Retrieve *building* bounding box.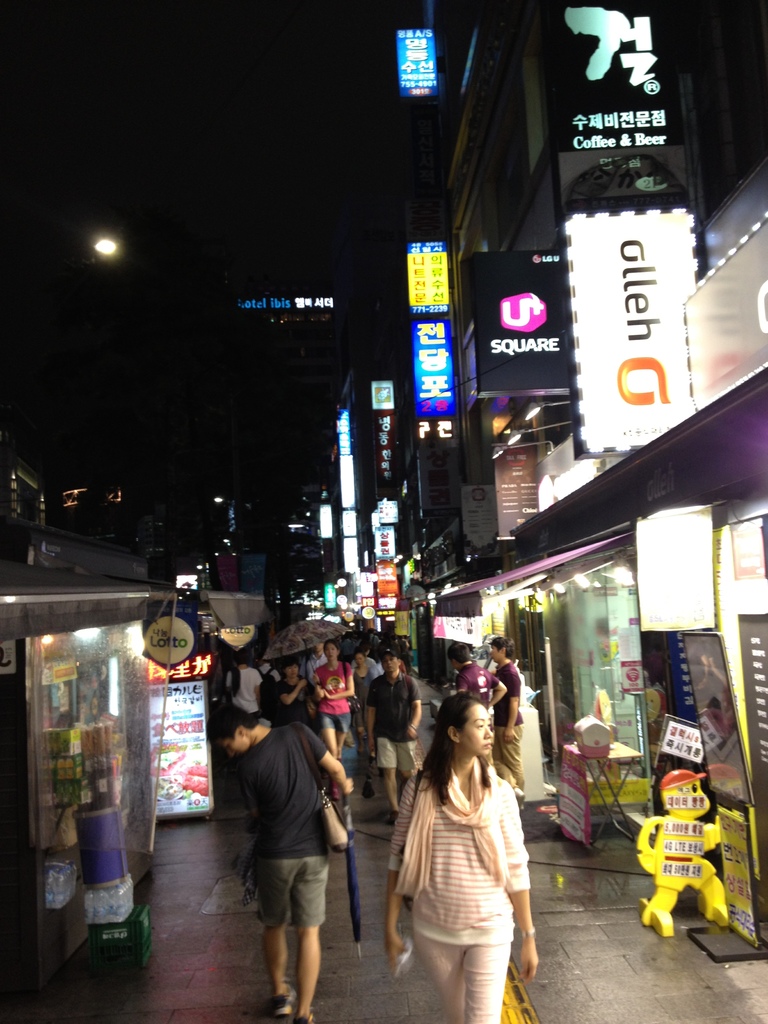
Bounding box: Rect(420, 0, 767, 936).
